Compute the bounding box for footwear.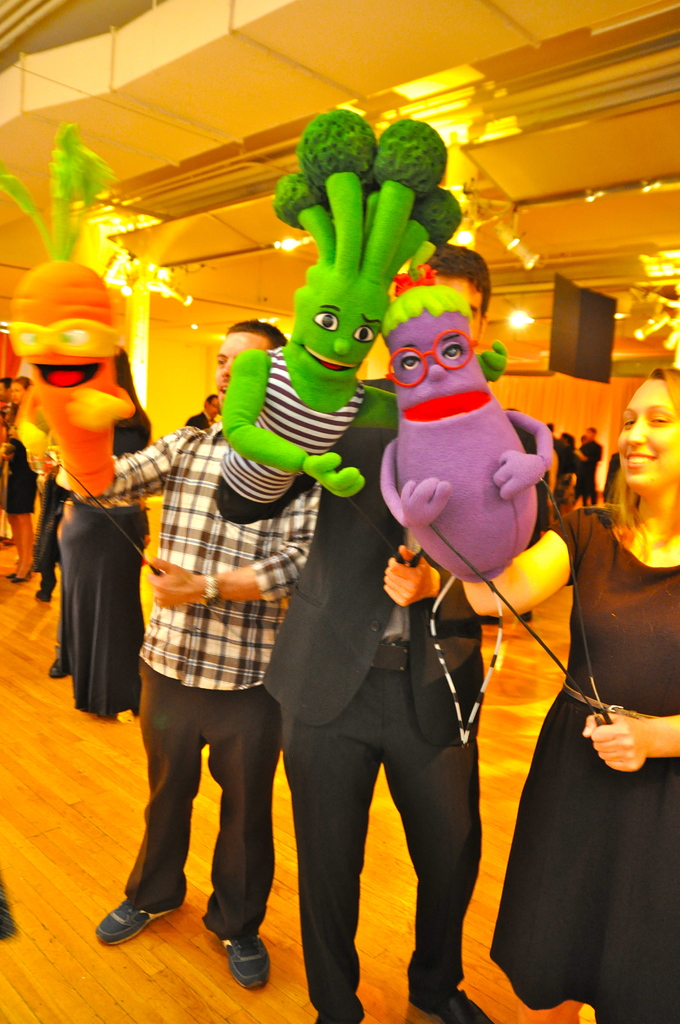
<region>232, 934, 266, 1000</region>.
